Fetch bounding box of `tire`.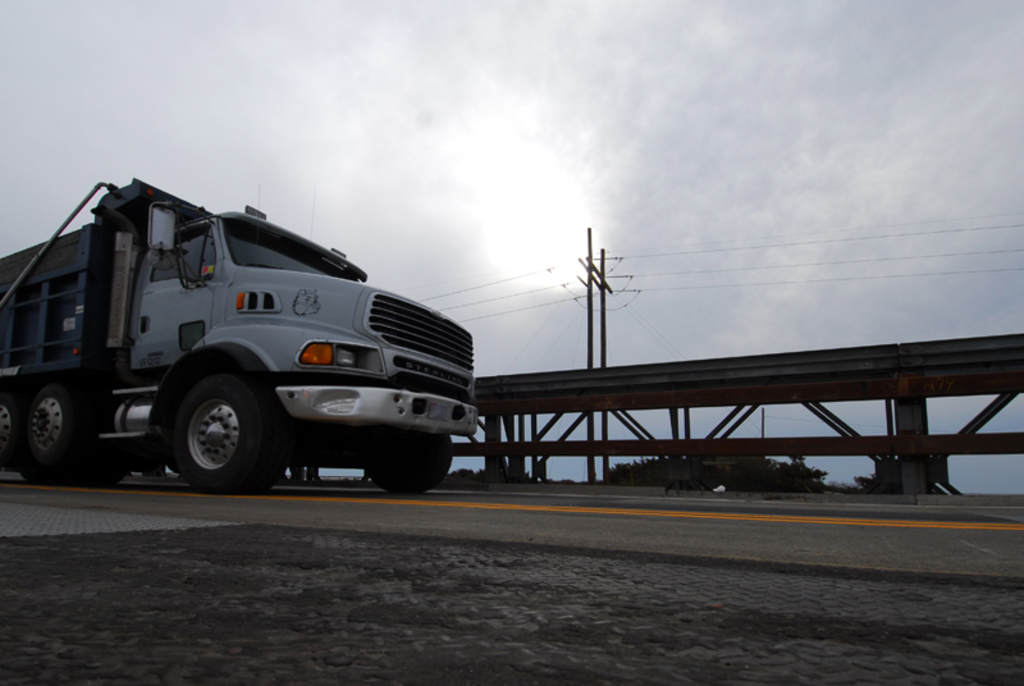
Bbox: l=22, t=385, r=70, b=483.
